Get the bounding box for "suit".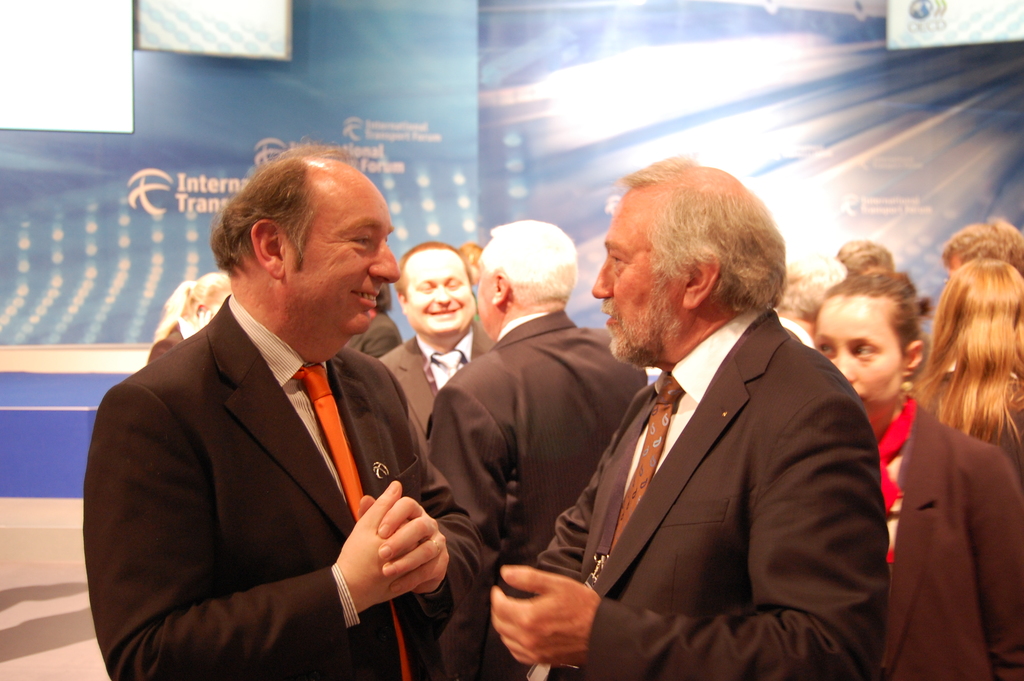
Rect(378, 332, 495, 438).
